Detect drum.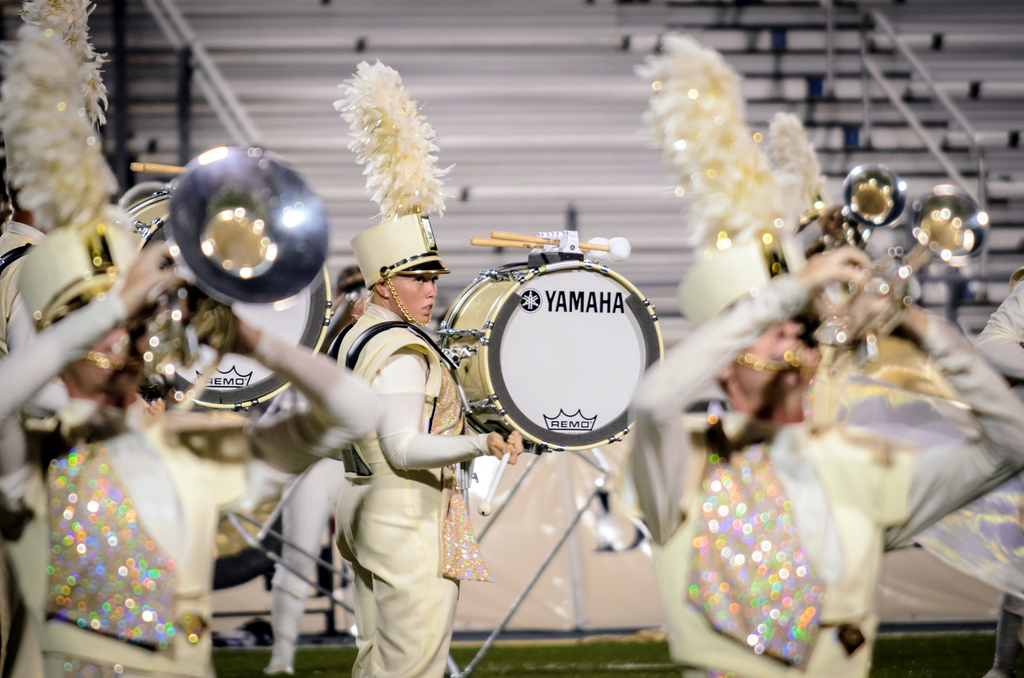
Detected at [x1=362, y1=209, x2=687, y2=454].
